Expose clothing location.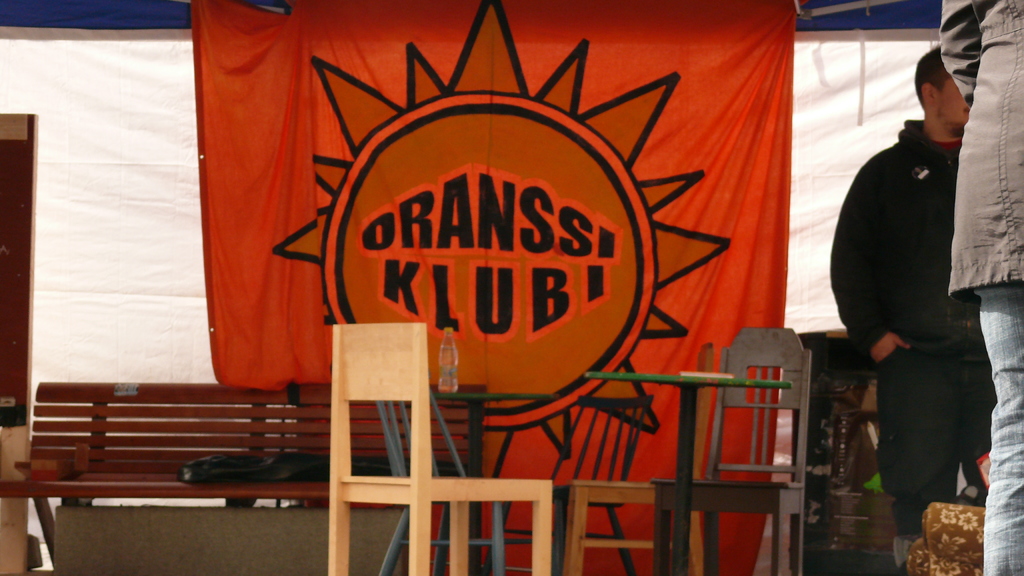
Exposed at bbox=[939, 0, 1023, 575].
